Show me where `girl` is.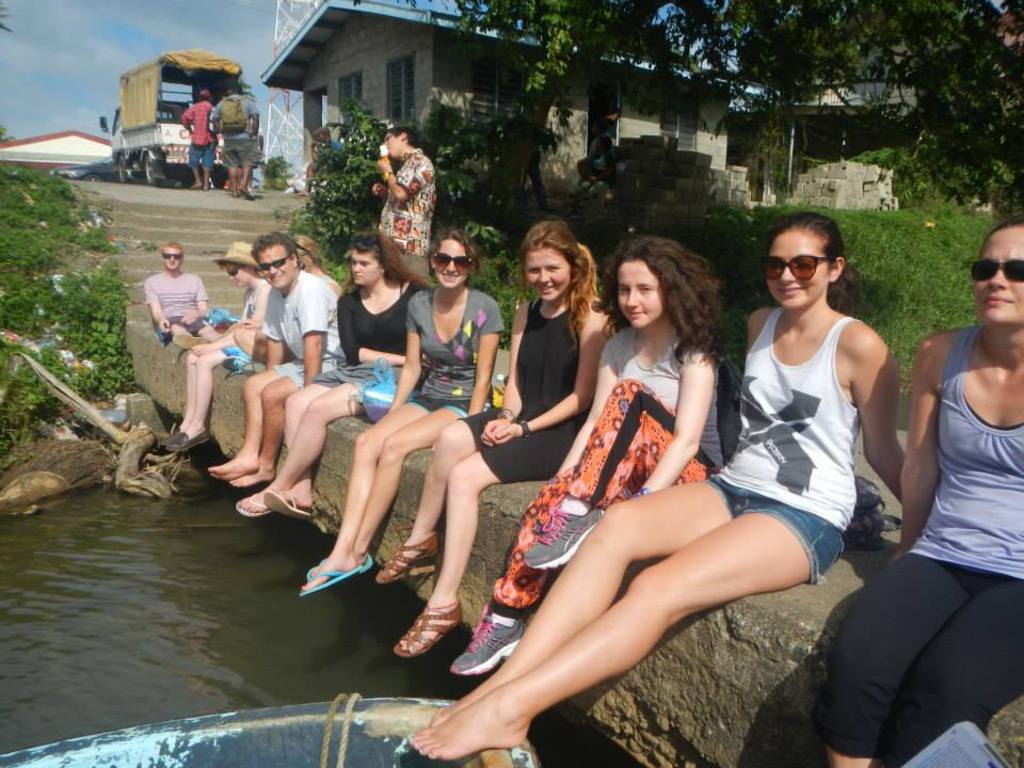
`girl` is at {"x1": 407, "y1": 210, "x2": 908, "y2": 757}.
